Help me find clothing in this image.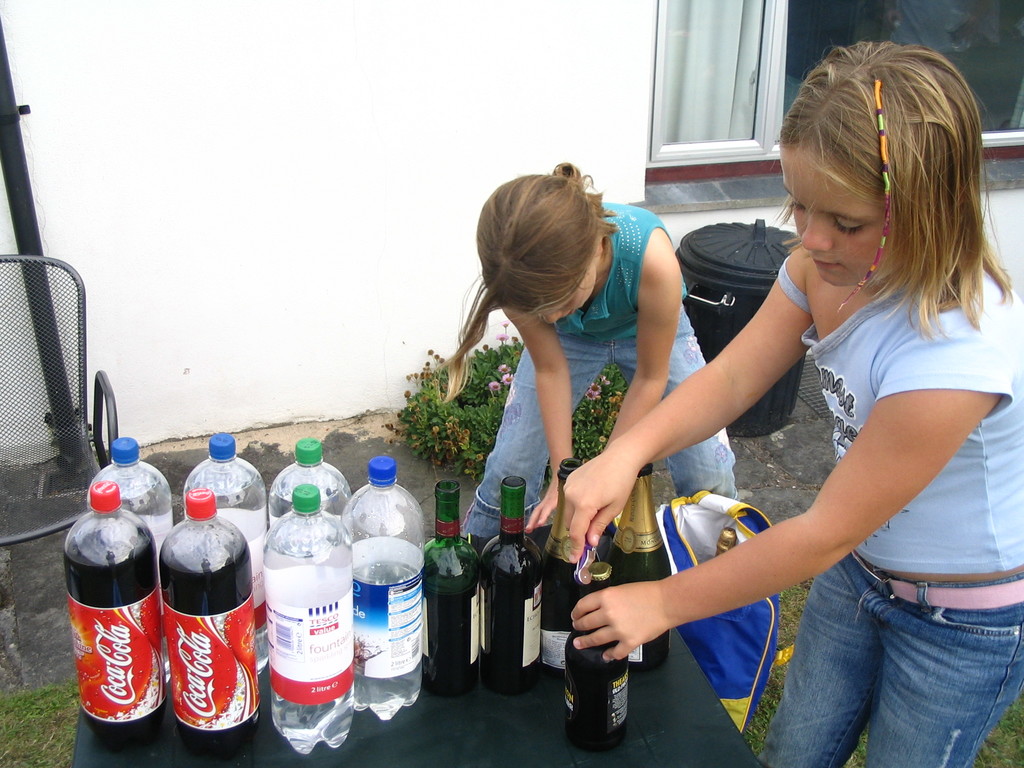
Found it: Rect(759, 259, 1023, 767).
